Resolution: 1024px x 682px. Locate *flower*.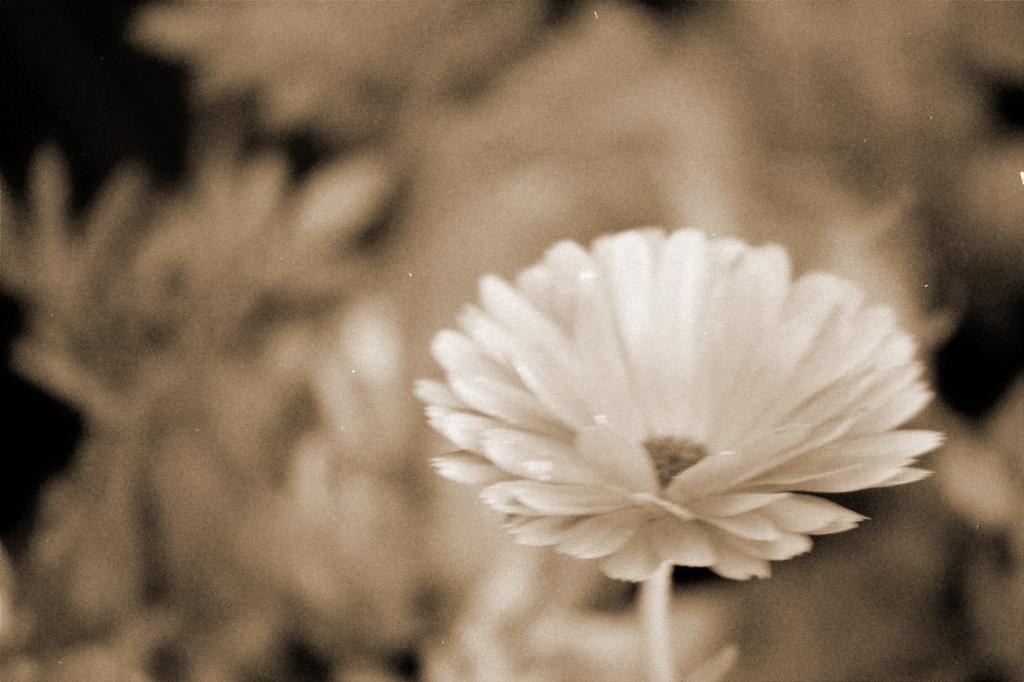
bbox(413, 225, 939, 607).
